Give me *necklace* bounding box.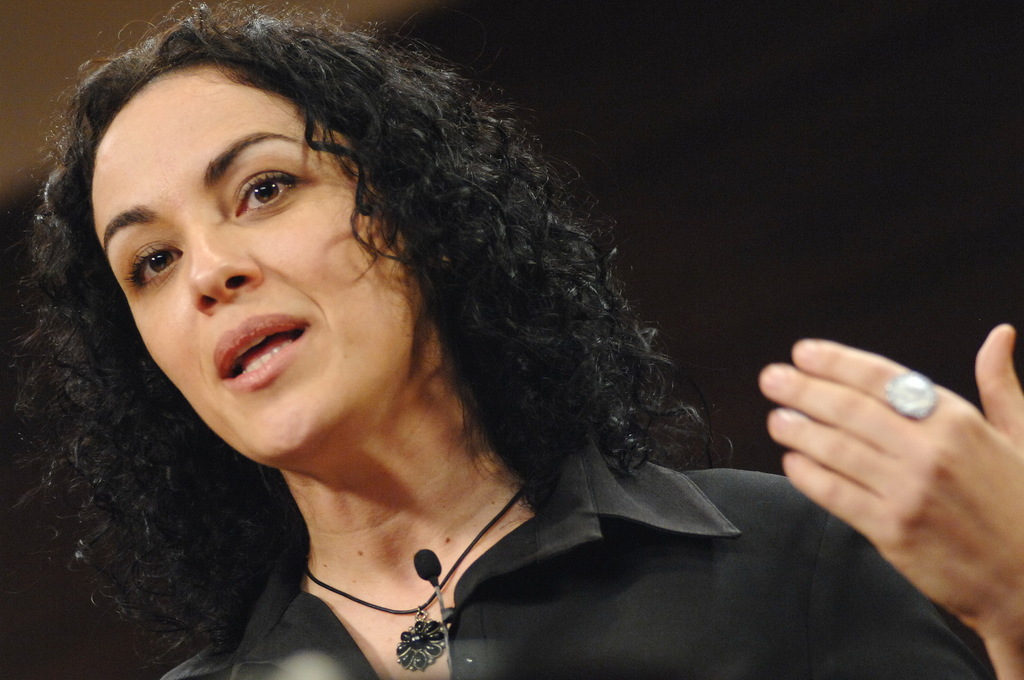
x1=279, y1=490, x2=492, y2=642.
